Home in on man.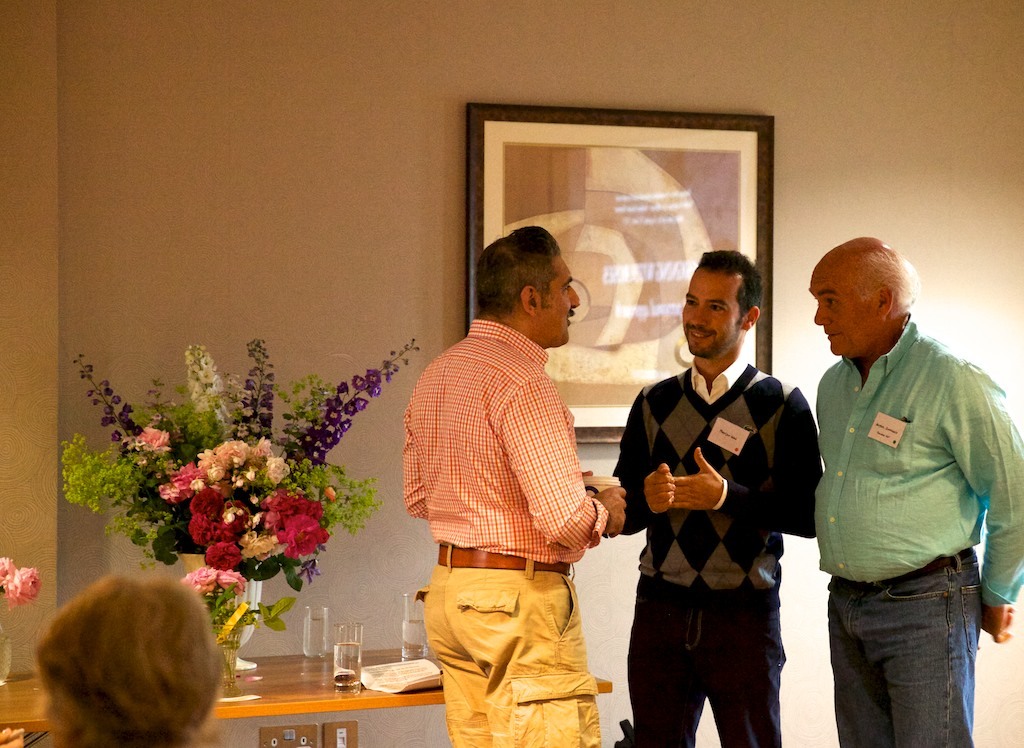
Homed in at detection(398, 221, 629, 747).
